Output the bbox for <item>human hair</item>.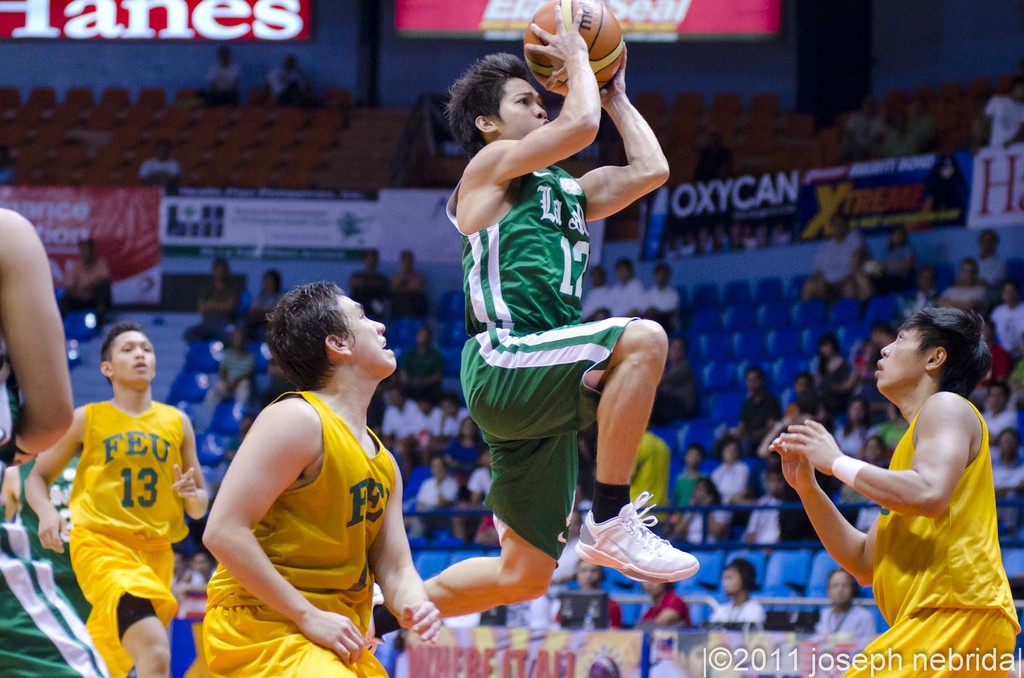
Rect(456, 415, 476, 442).
